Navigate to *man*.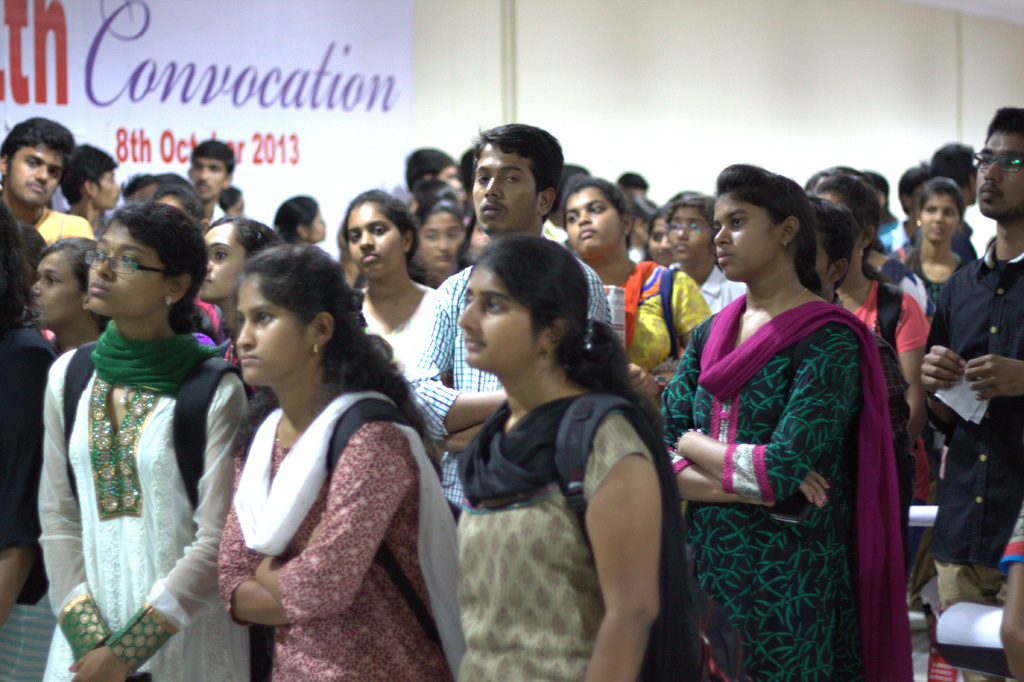
Navigation target: [56, 142, 127, 233].
